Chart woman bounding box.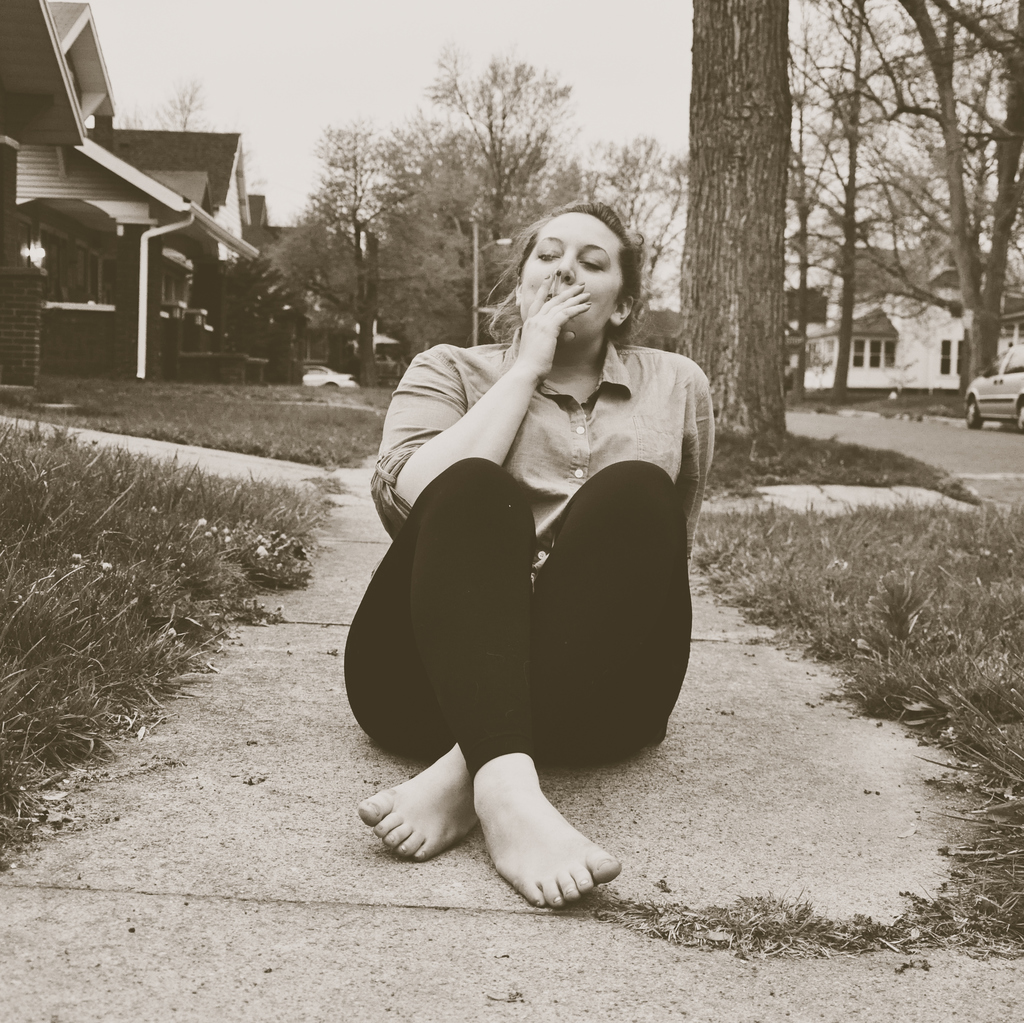
Charted: (x1=355, y1=165, x2=718, y2=906).
